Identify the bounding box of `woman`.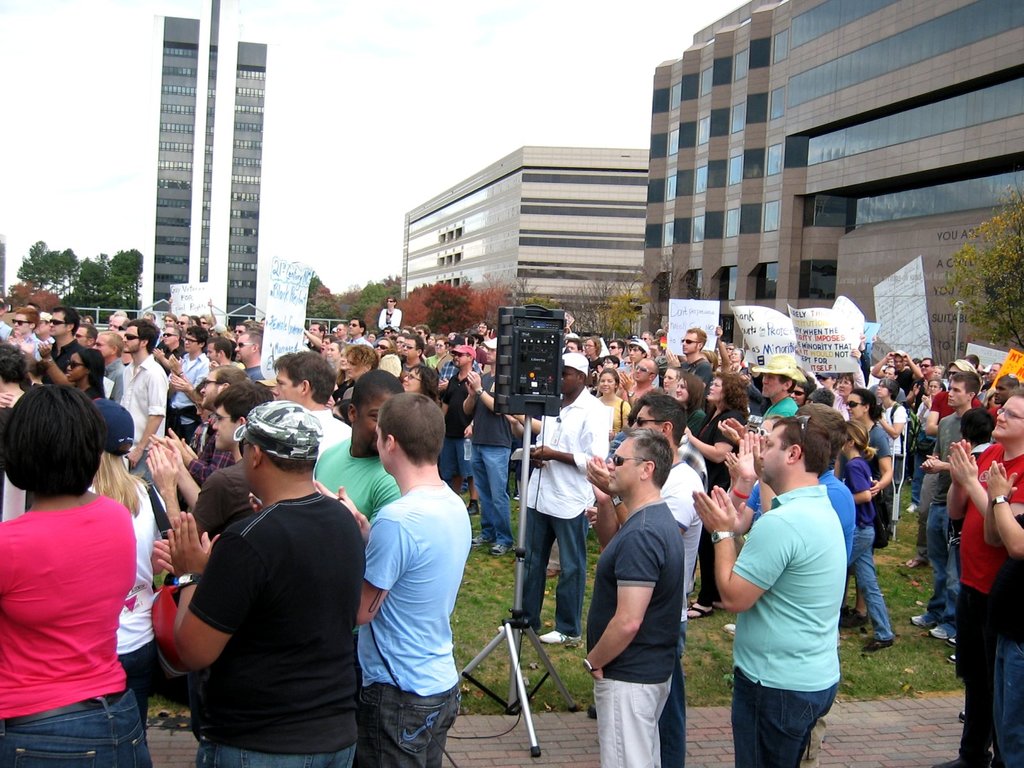
(left=662, top=365, right=675, bottom=394).
